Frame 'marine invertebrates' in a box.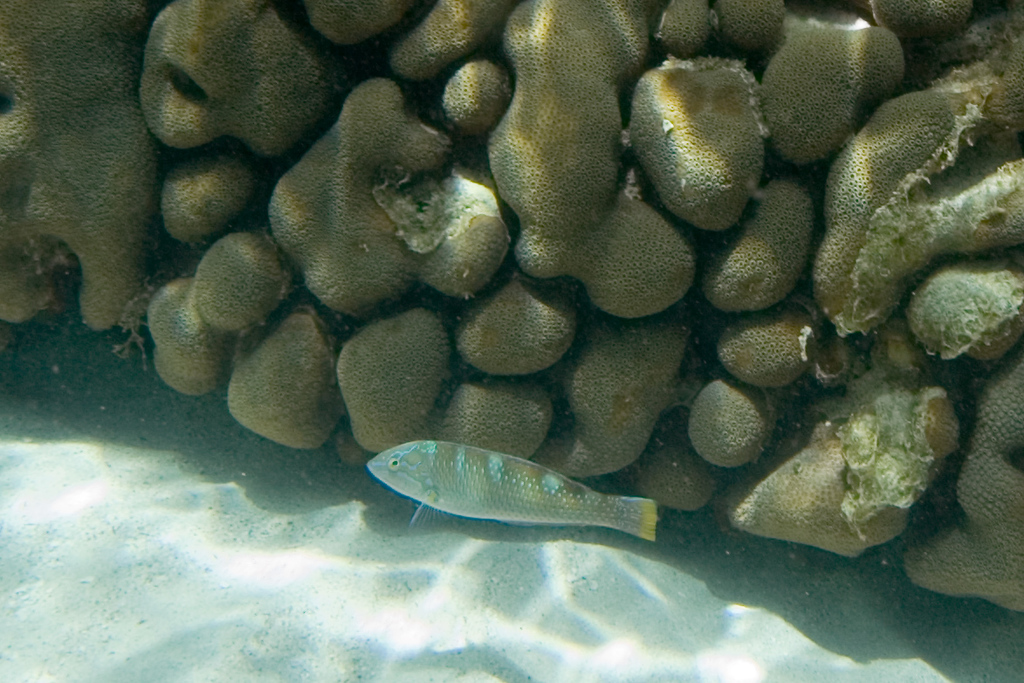
l=535, t=312, r=706, b=489.
